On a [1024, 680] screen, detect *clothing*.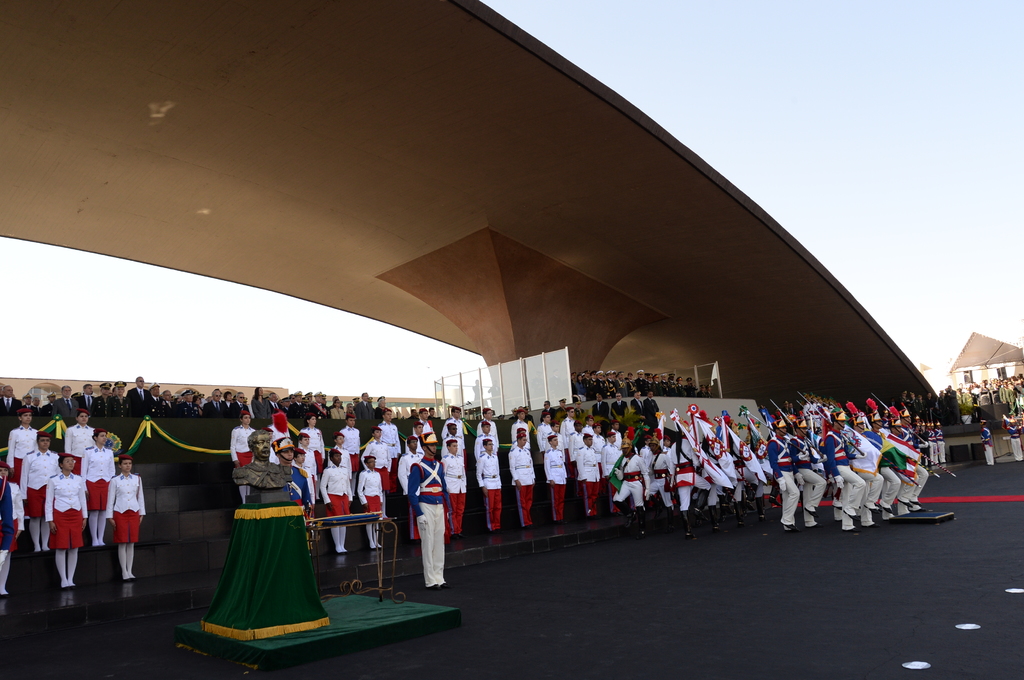
bbox=[4, 423, 38, 489].
